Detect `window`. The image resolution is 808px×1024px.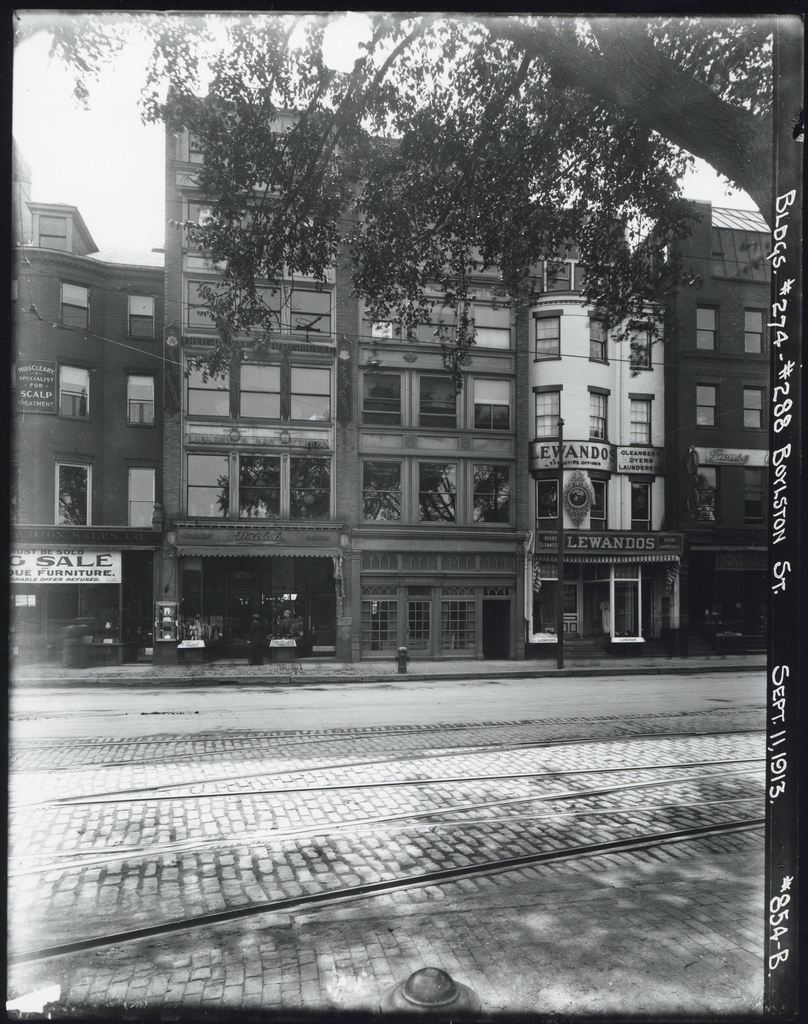
left=746, top=390, right=764, bottom=428.
